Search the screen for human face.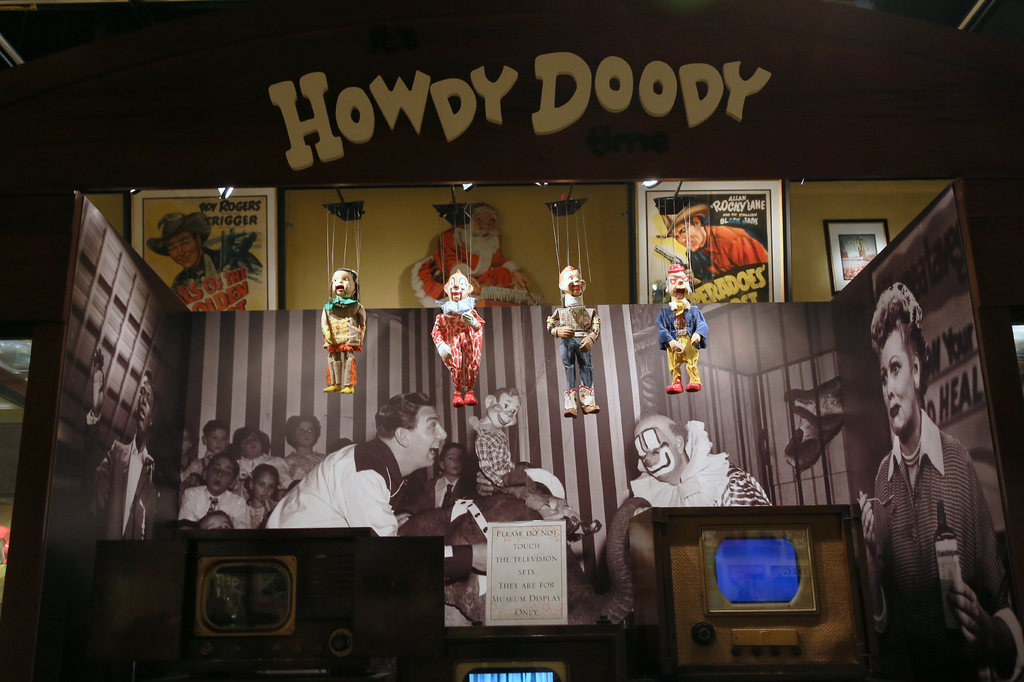
Found at 449,277,470,296.
